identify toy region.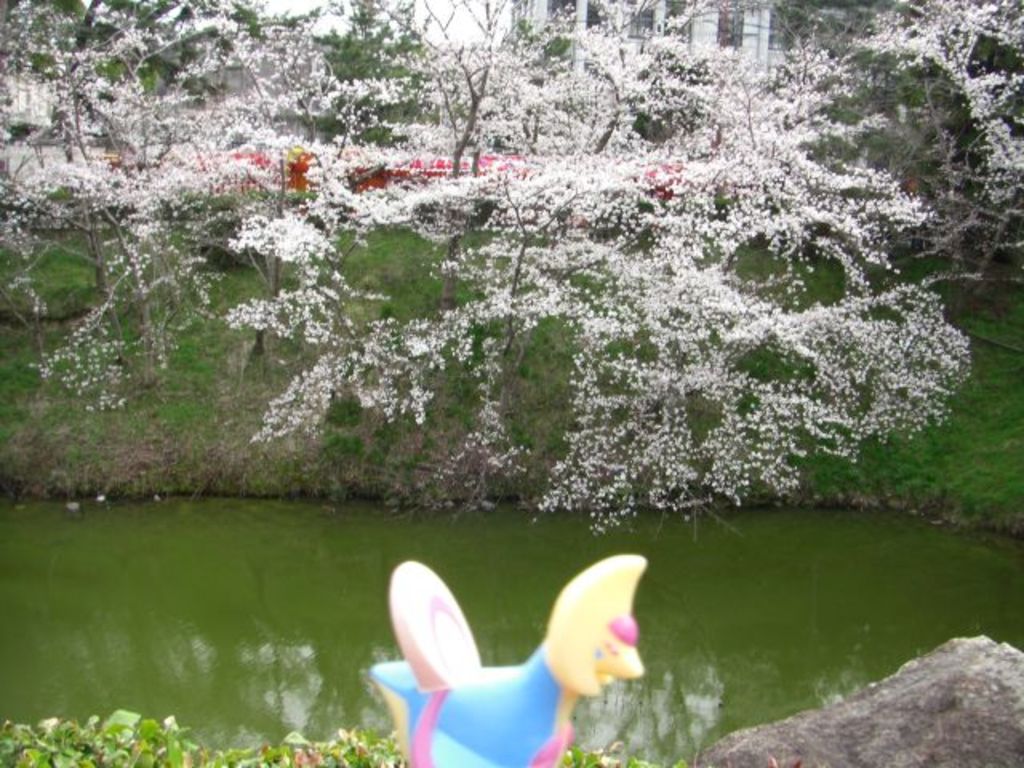
Region: x1=386 y1=550 x2=642 y2=742.
